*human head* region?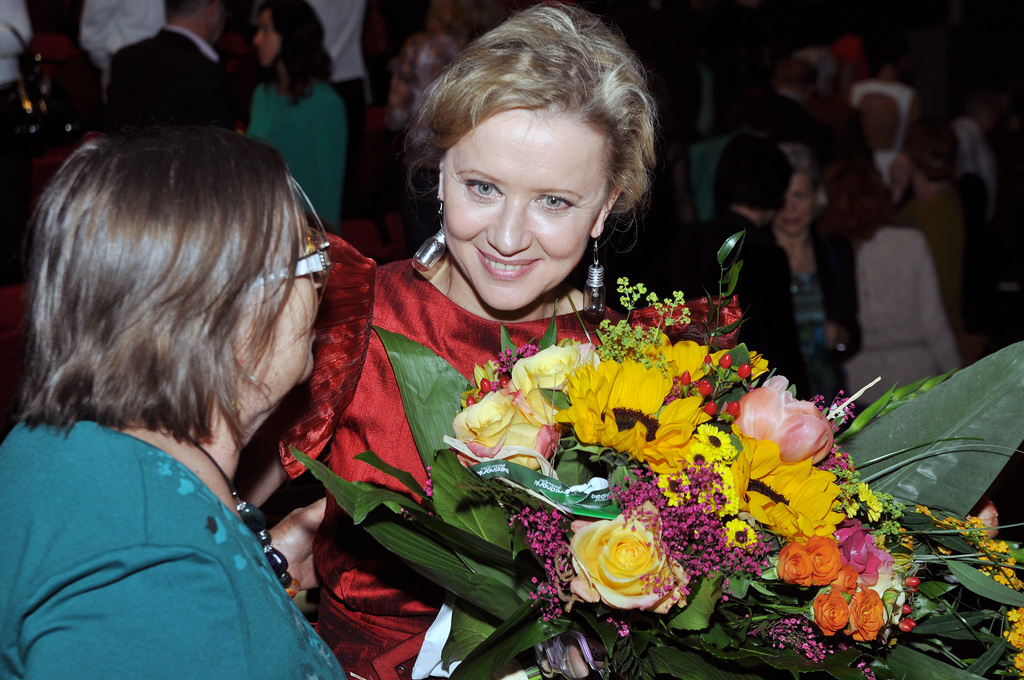
pyautogui.locateOnScreen(790, 45, 834, 96)
